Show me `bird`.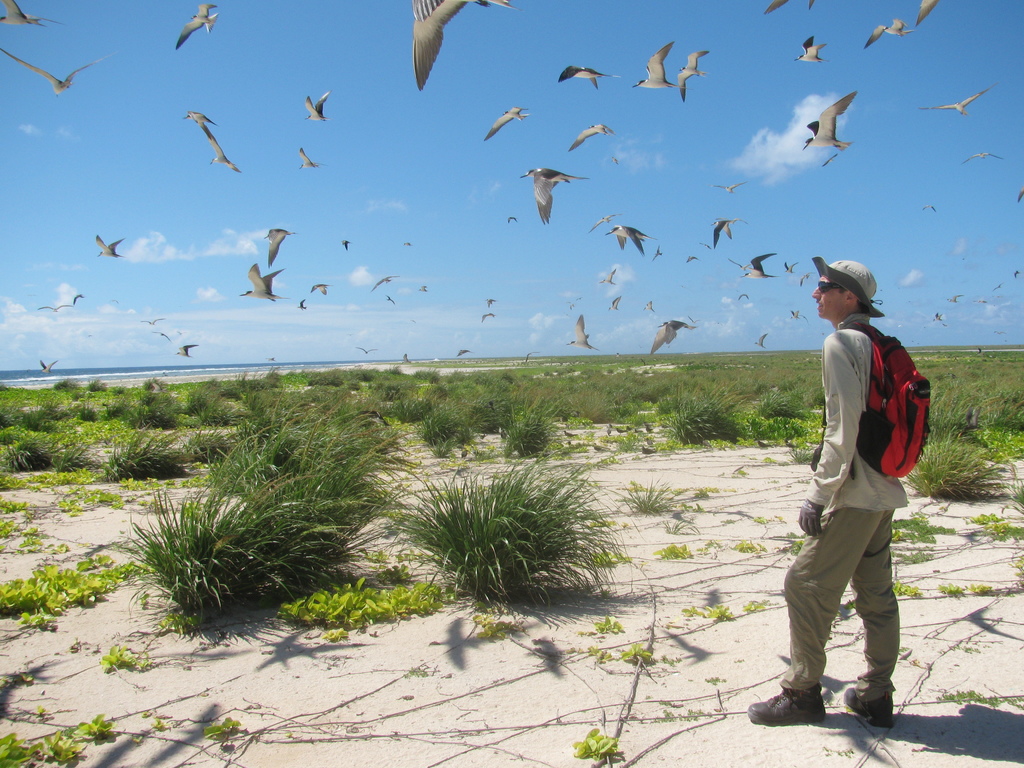
`bird` is here: box=[180, 113, 244, 179].
